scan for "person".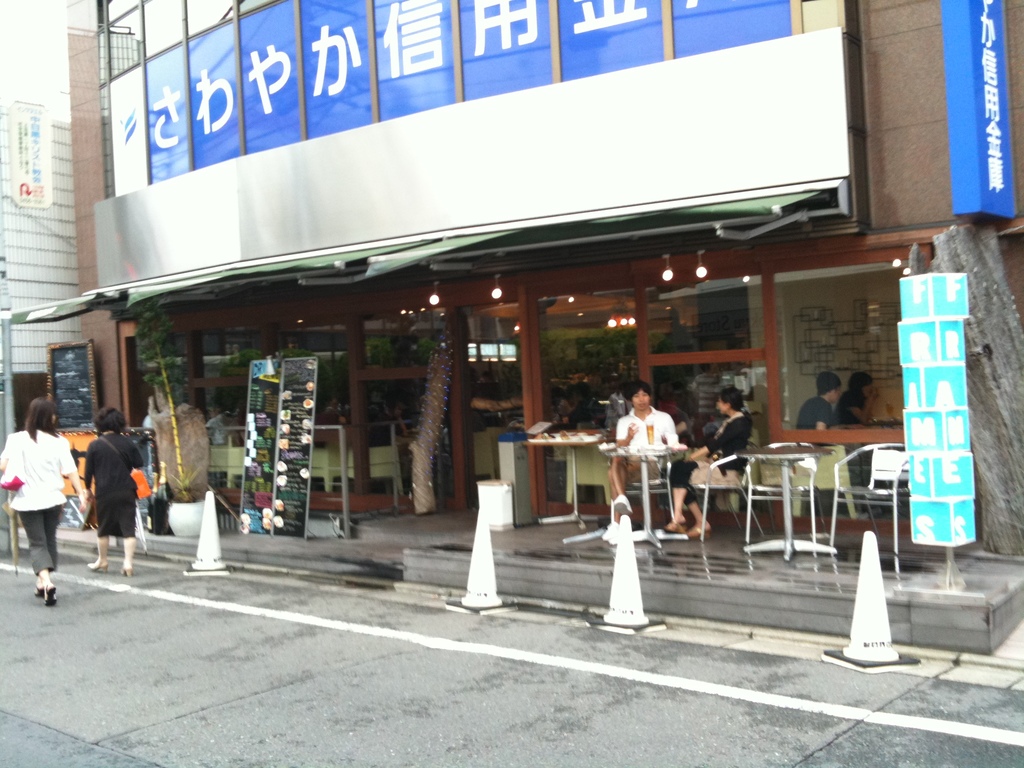
Scan result: 833:368:881:425.
